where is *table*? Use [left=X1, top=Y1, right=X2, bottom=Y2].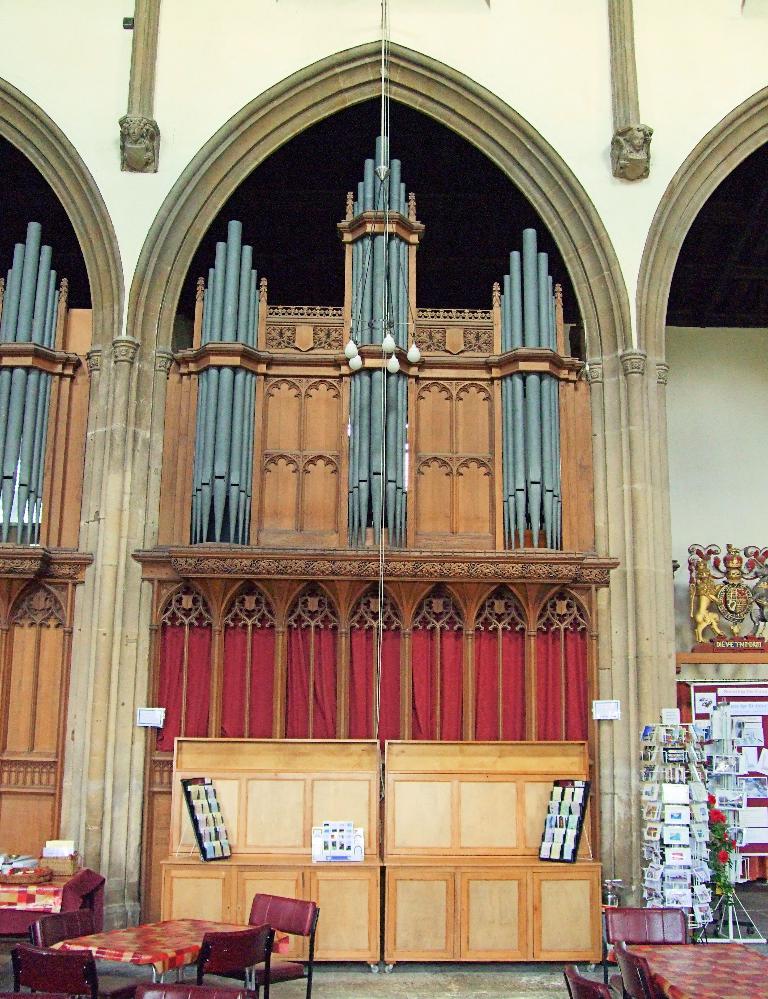
[left=0, top=858, right=122, bottom=977].
